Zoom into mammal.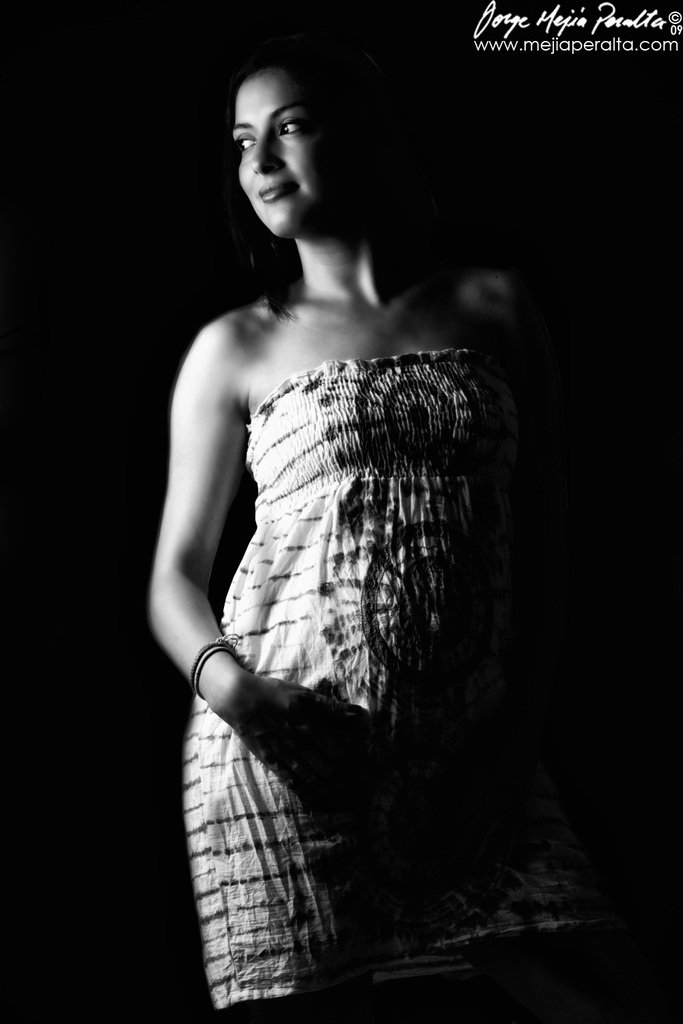
Zoom target: [141, 44, 557, 973].
